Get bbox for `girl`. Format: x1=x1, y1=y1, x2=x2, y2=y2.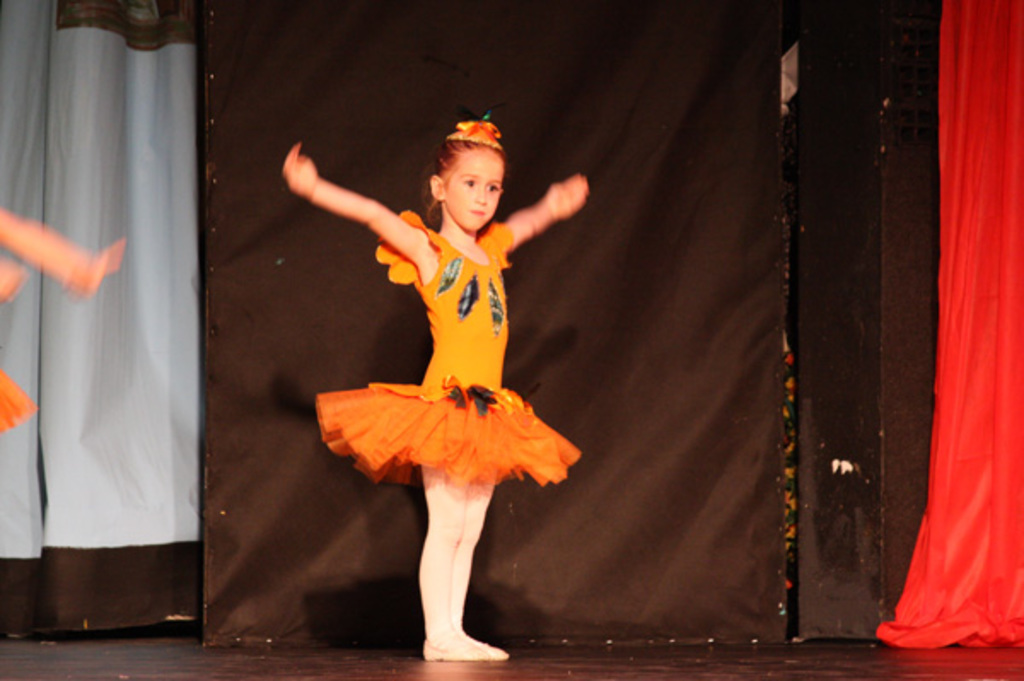
x1=285, y1=116, x2=589, y2=661.
